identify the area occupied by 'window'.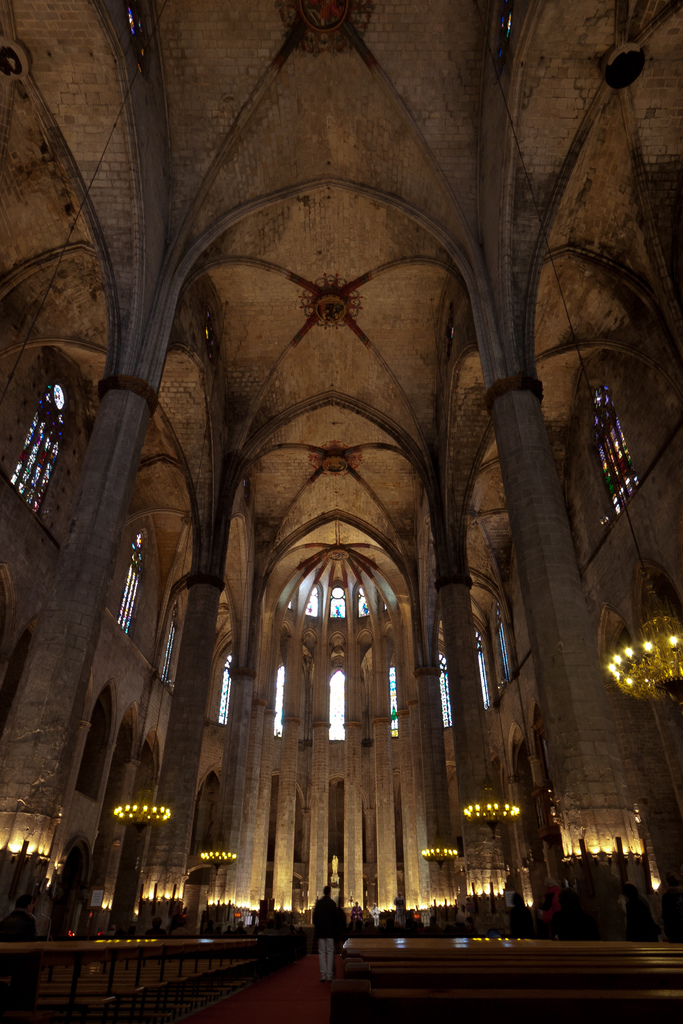
Area: l=218, t=657, r=234, b=719.
